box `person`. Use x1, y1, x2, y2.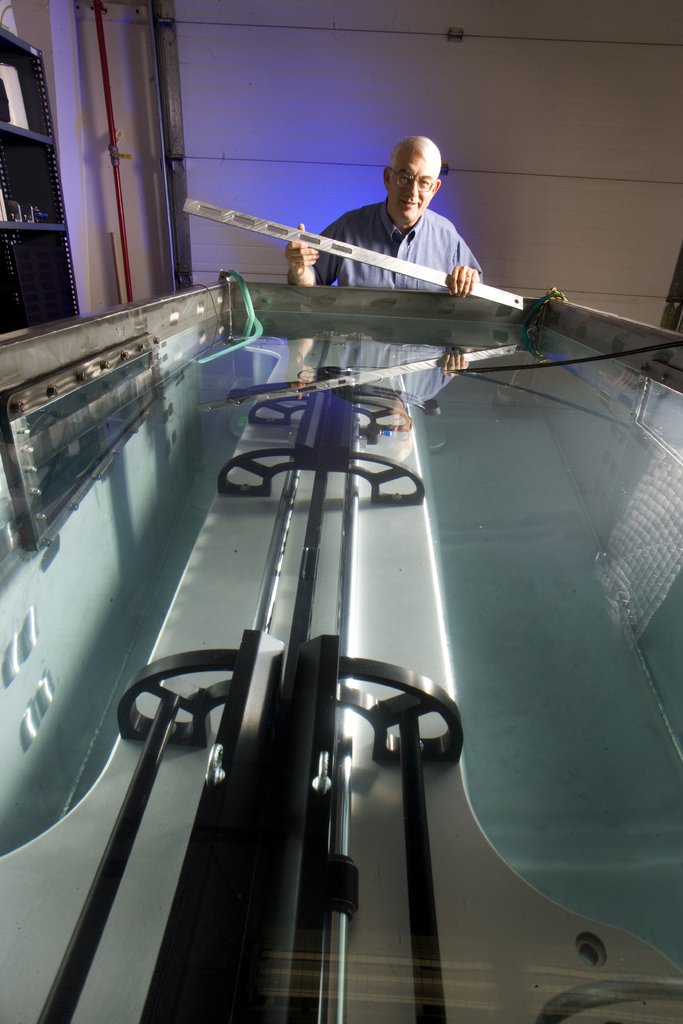
290, 131, 516, 360.
